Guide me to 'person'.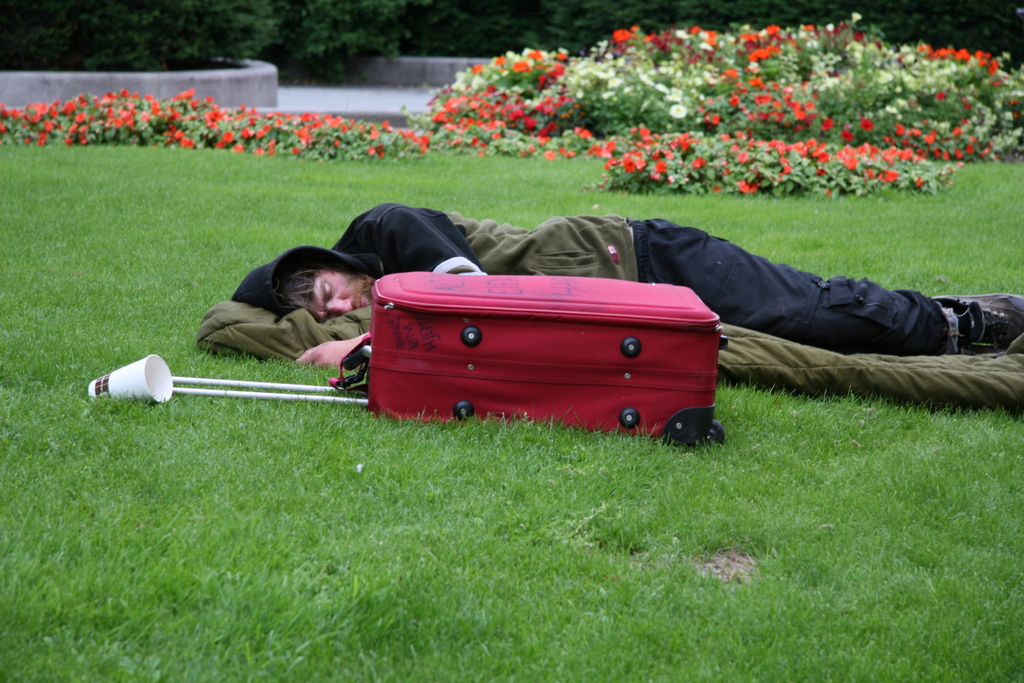
Guidance: region(191, 208, 1023, 372).
